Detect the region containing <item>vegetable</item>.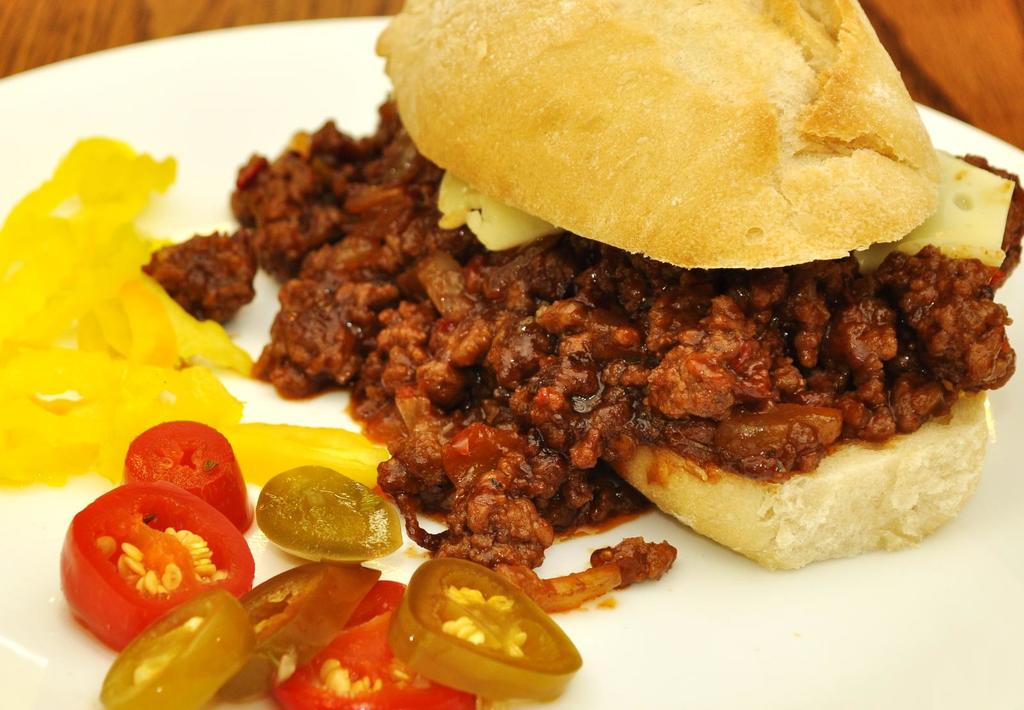
pyautogui.locateOnScreen(51, 484, 244, 643).
